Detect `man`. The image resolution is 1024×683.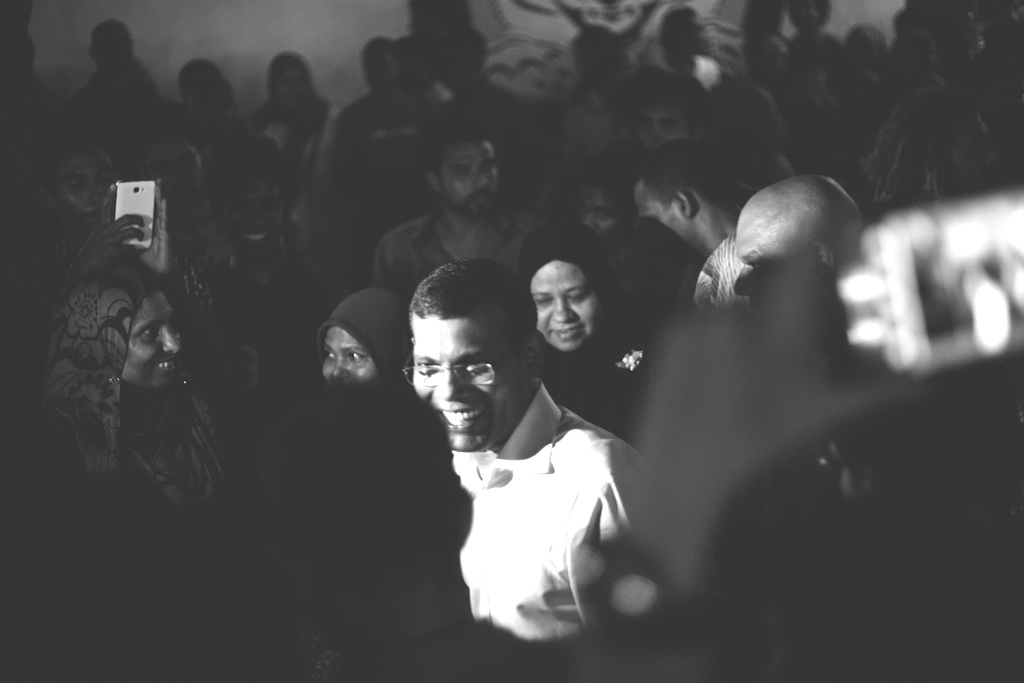
(369,122,555,296).
